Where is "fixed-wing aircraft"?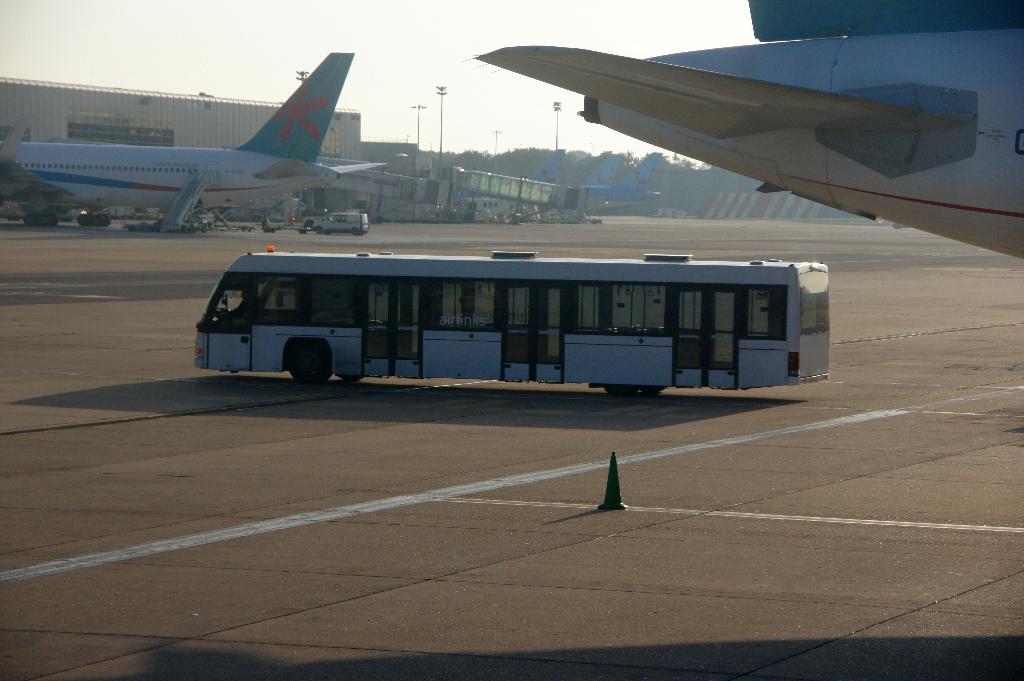
{"left": 451, "top": 152, "right": 564, "bottom": 212}.
